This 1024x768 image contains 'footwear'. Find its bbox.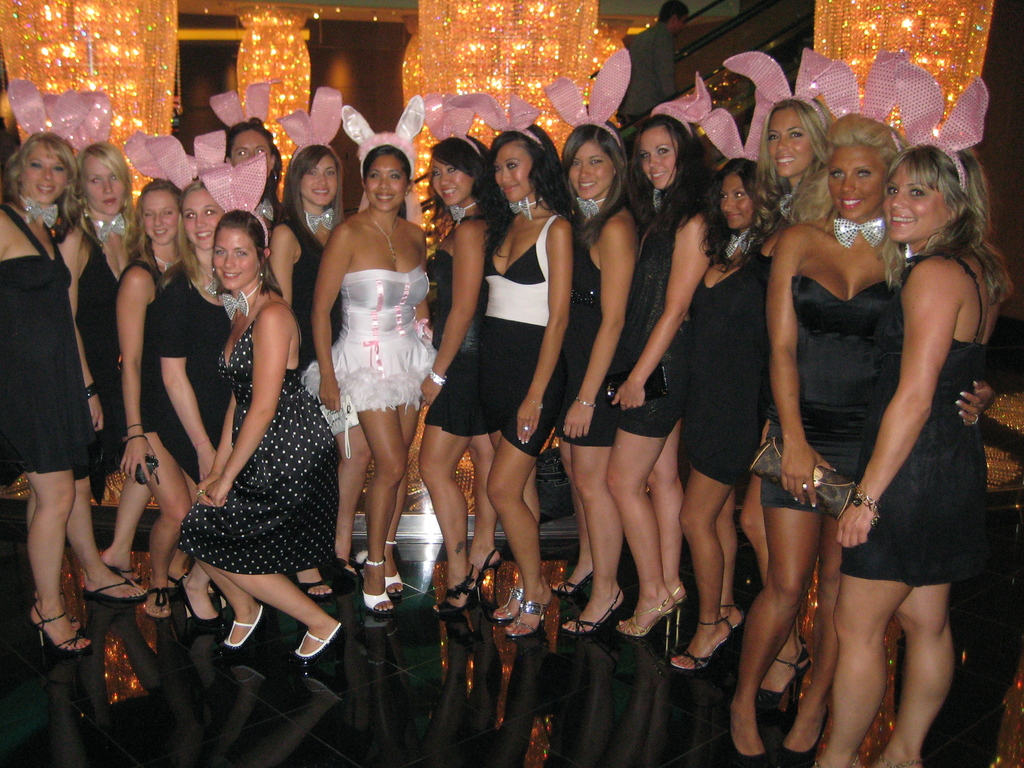
[x1=293, y1=621, x2=342, y2=660].
